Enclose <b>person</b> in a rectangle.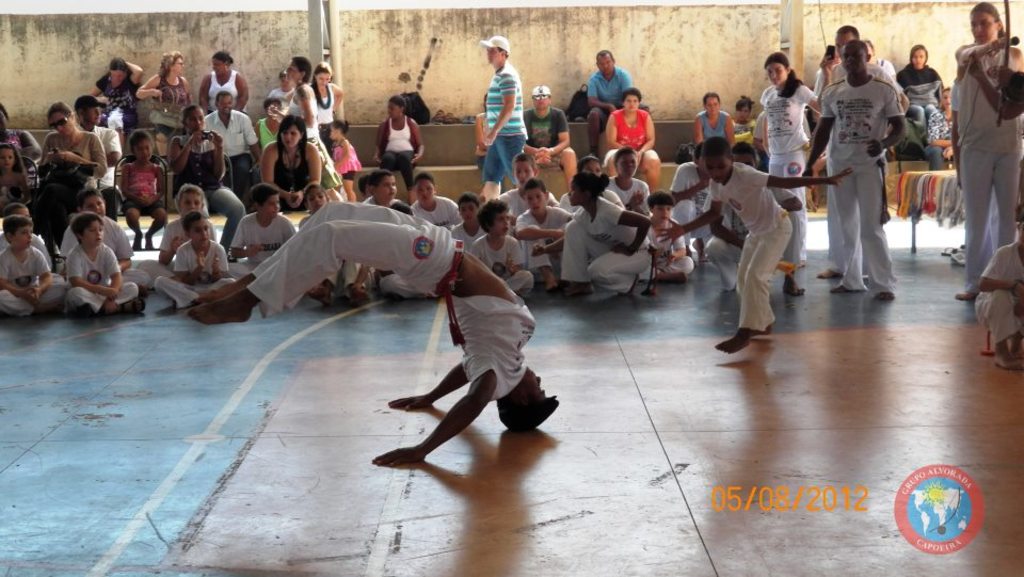
box=[895, 42, 947, 135].
